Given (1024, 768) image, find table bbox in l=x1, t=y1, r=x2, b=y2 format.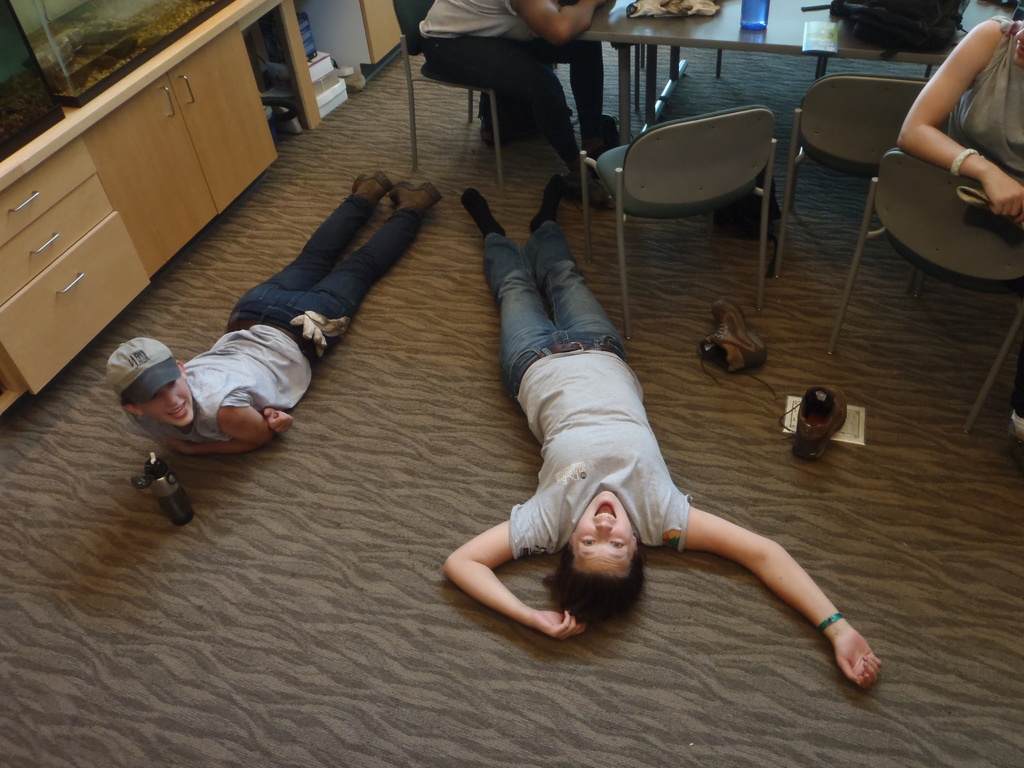
l=580, t=0, r=1011, b=161.
